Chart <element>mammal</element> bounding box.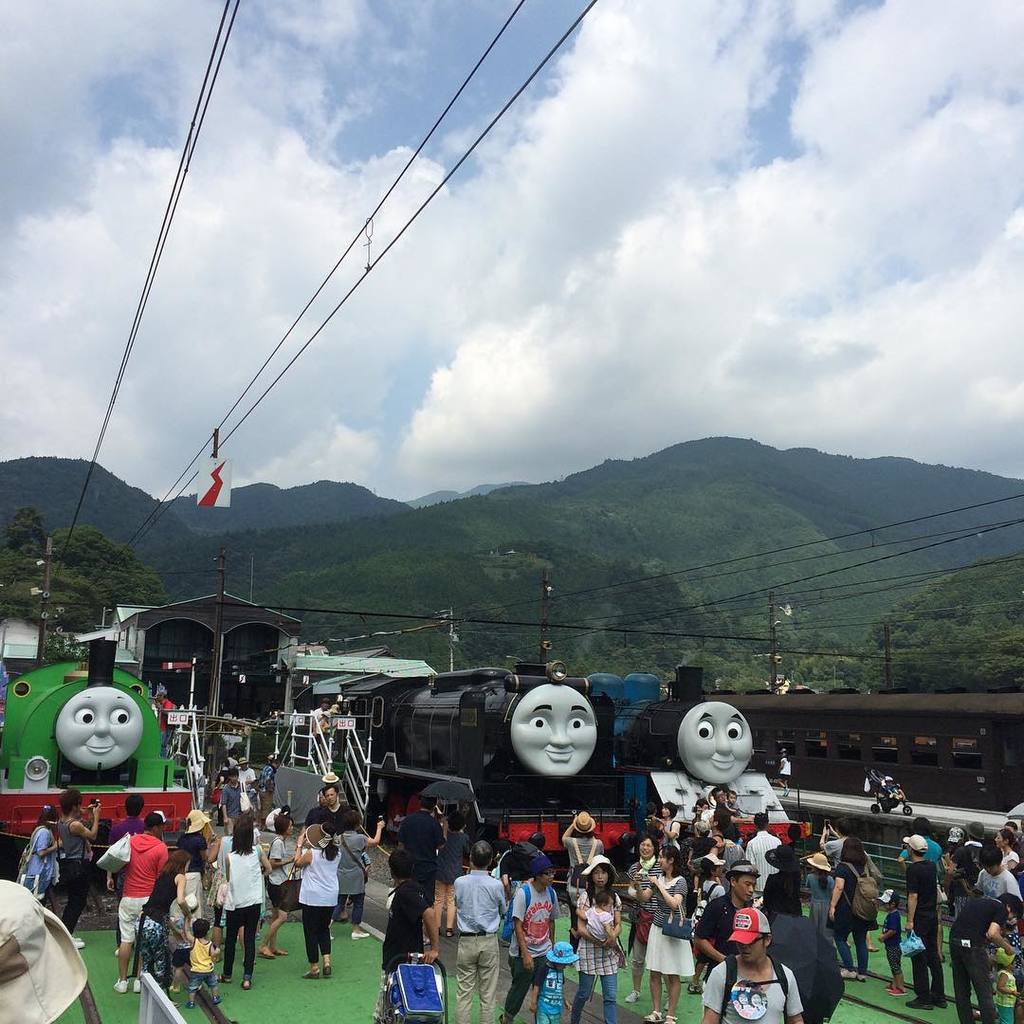
Charted: bbox(978, 843, 1016, 984).
